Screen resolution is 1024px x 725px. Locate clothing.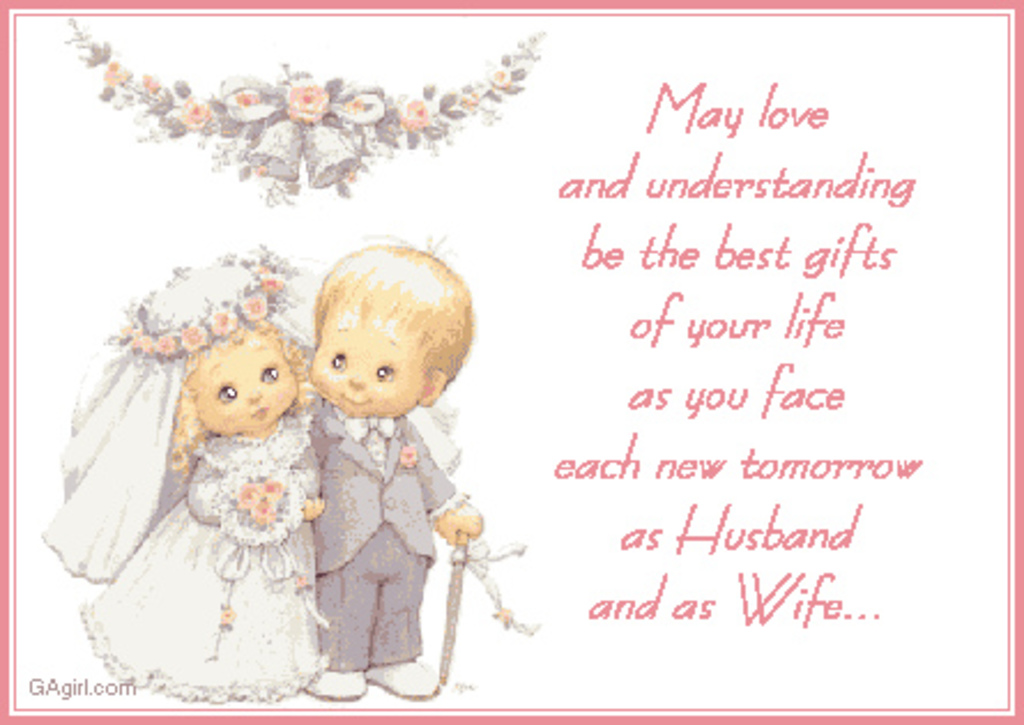
detection(311, 419, 472, 658).
